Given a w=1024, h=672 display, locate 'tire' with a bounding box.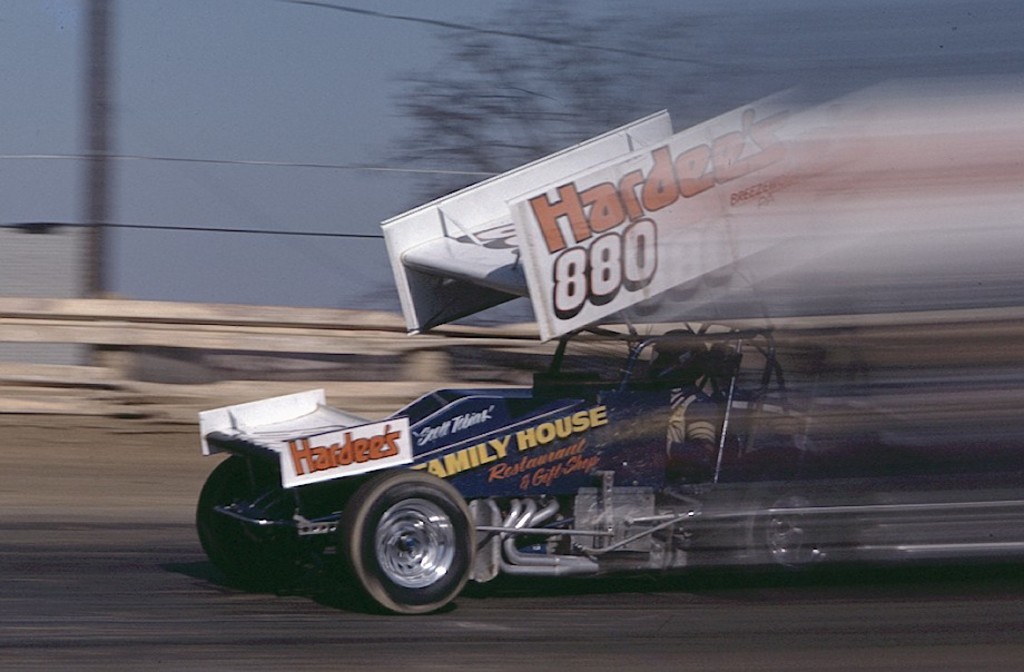
Located: pyautogui.locateOnScreen(196, 453, 326, 586).
